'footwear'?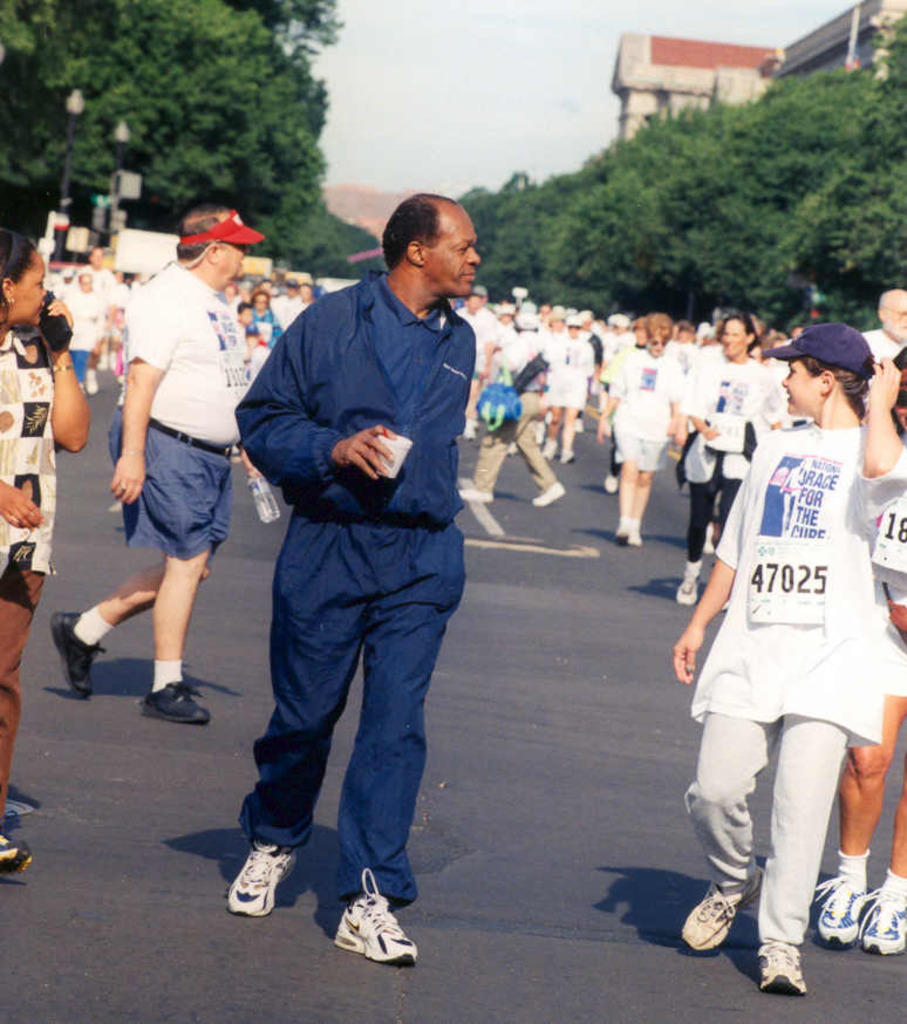
(230,845,301,916)
